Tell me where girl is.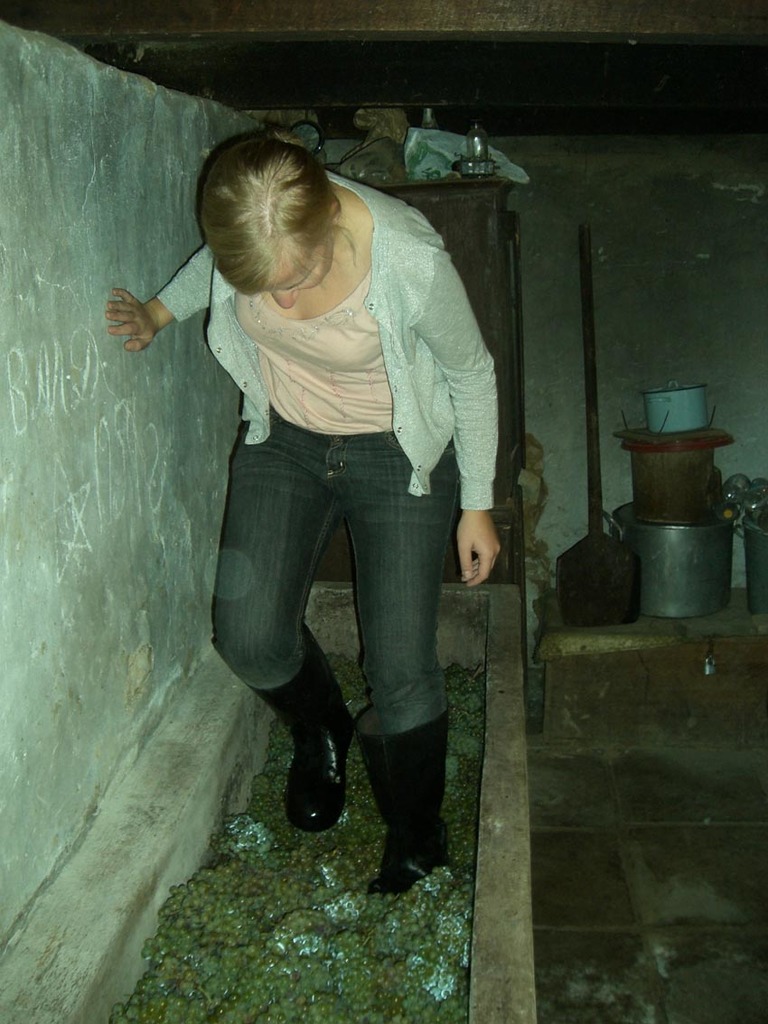
girl is at select_region(102, 140, 520, 895).
